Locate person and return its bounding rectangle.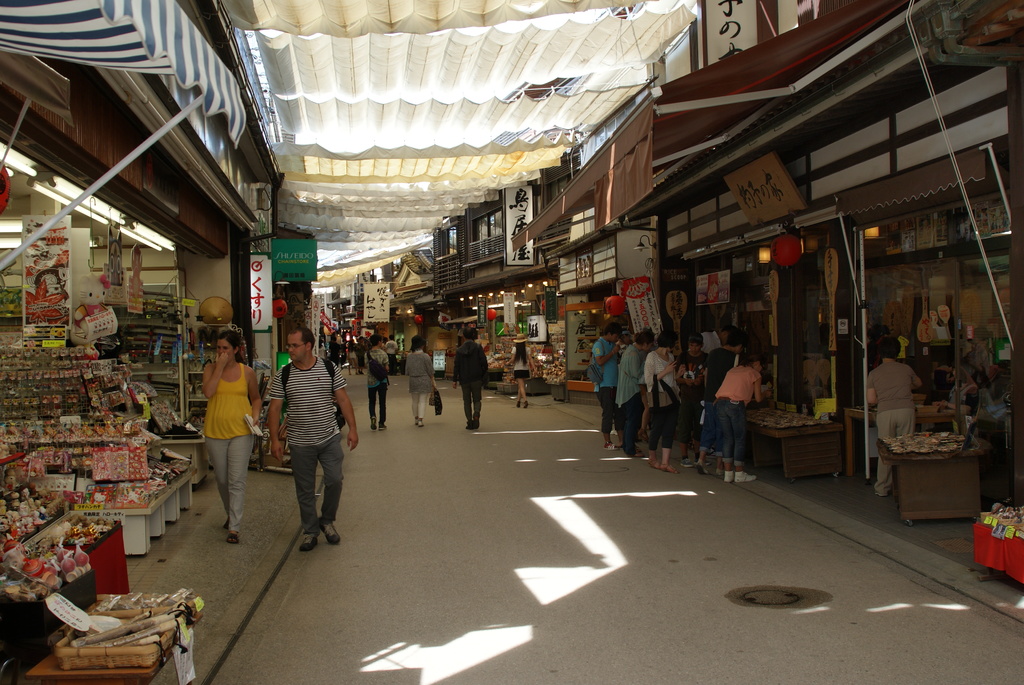
bbox=(711, 345, 768, 479).
